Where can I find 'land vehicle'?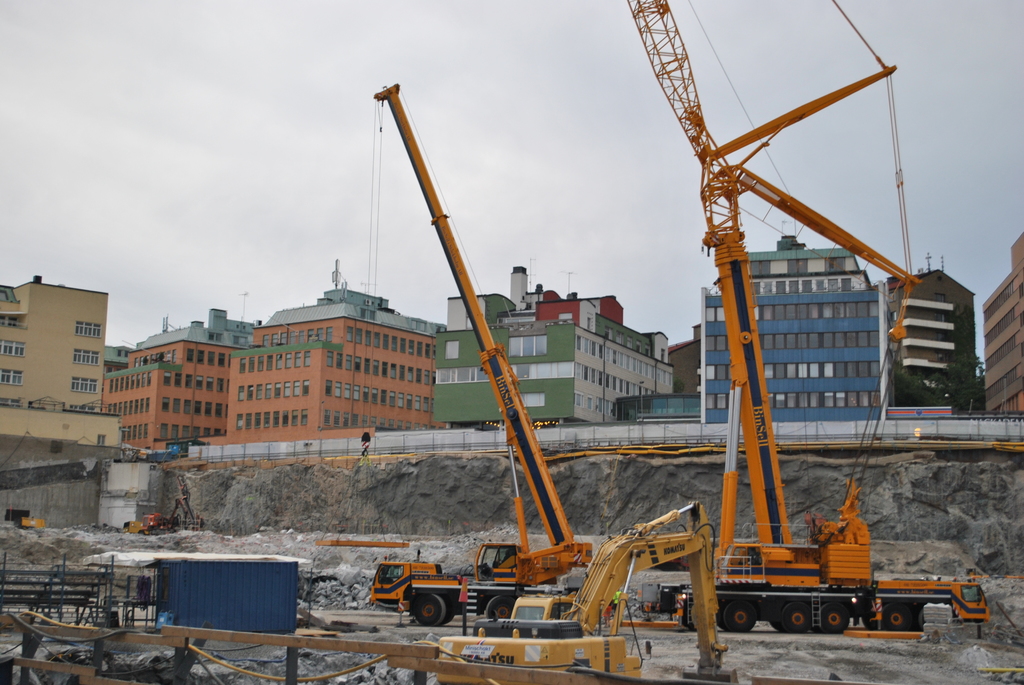
You can find it at (x1=438, y1=498, x2=742, y2=684).
